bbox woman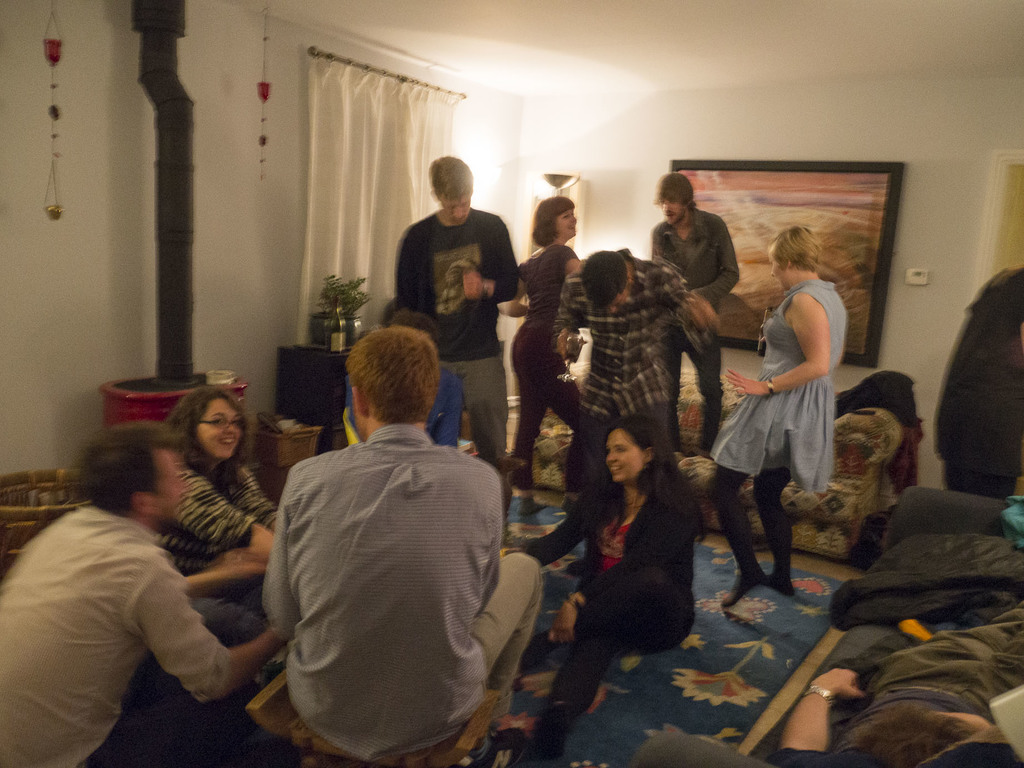
(x1=504, y1=414, x2=720, y2=757)
